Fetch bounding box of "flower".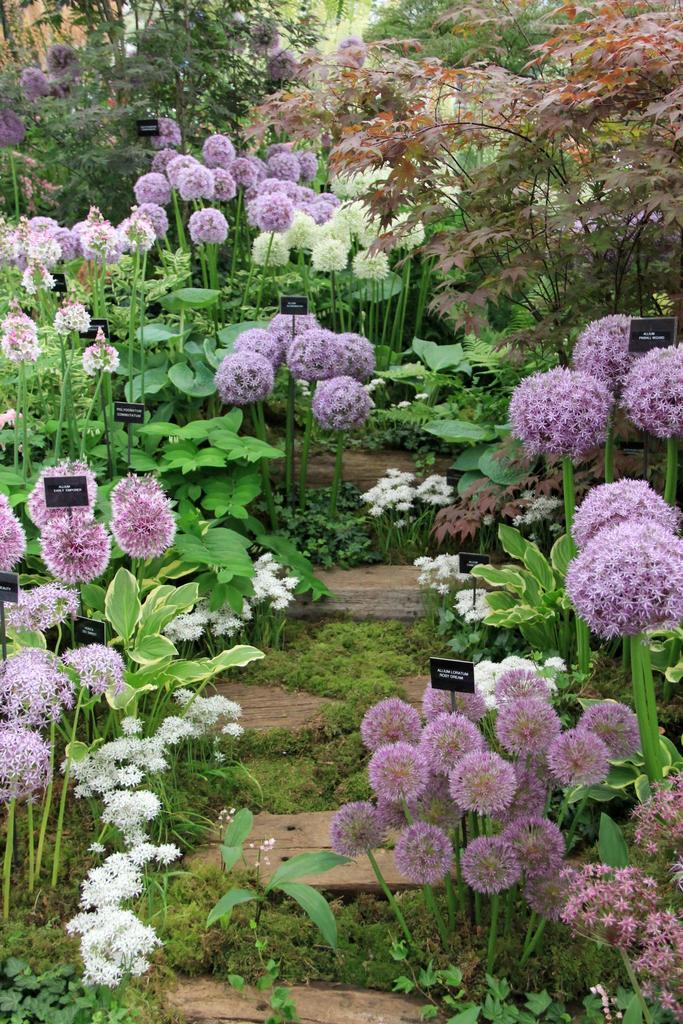
Bbox: {"x1": 462, "y1": 829, "x2": 521, "y2": 900}.
